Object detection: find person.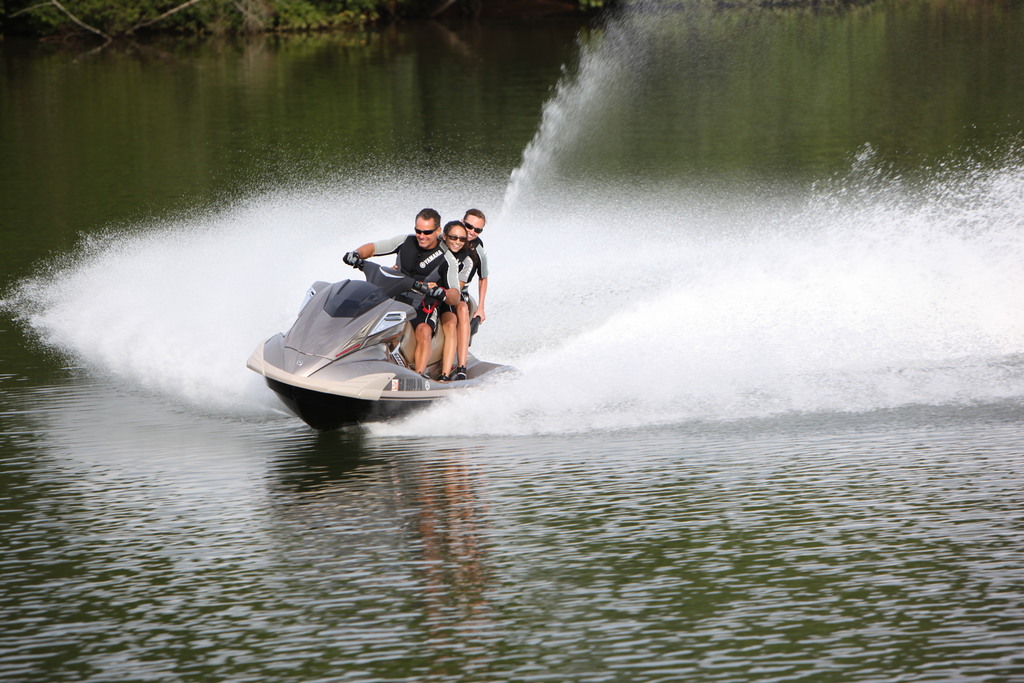
detection(457, 209, 488, 379).
